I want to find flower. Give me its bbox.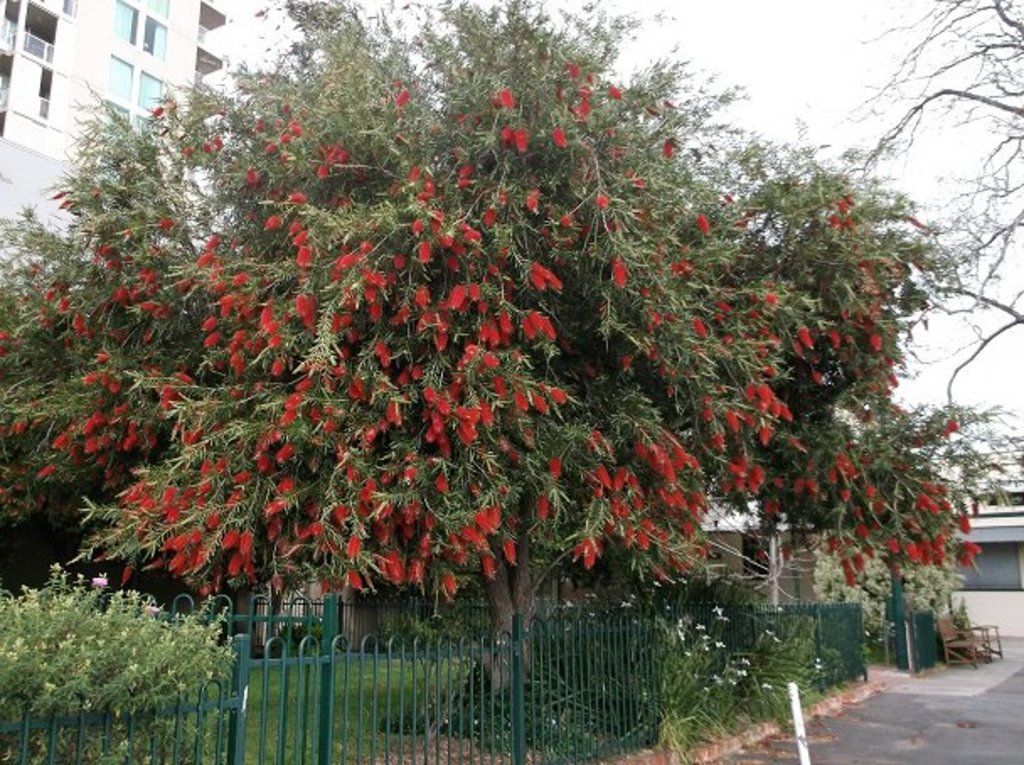
[x1=941, y1=415, x2=962, y2=435].
